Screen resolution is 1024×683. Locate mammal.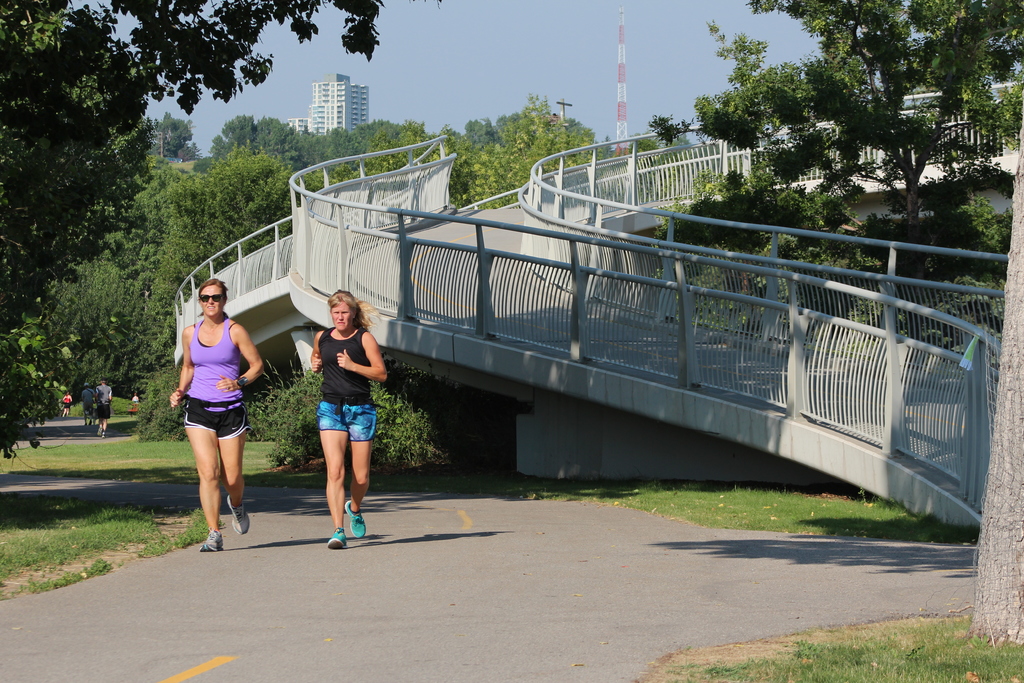
<region>93, 378, 111, 439</region>.
